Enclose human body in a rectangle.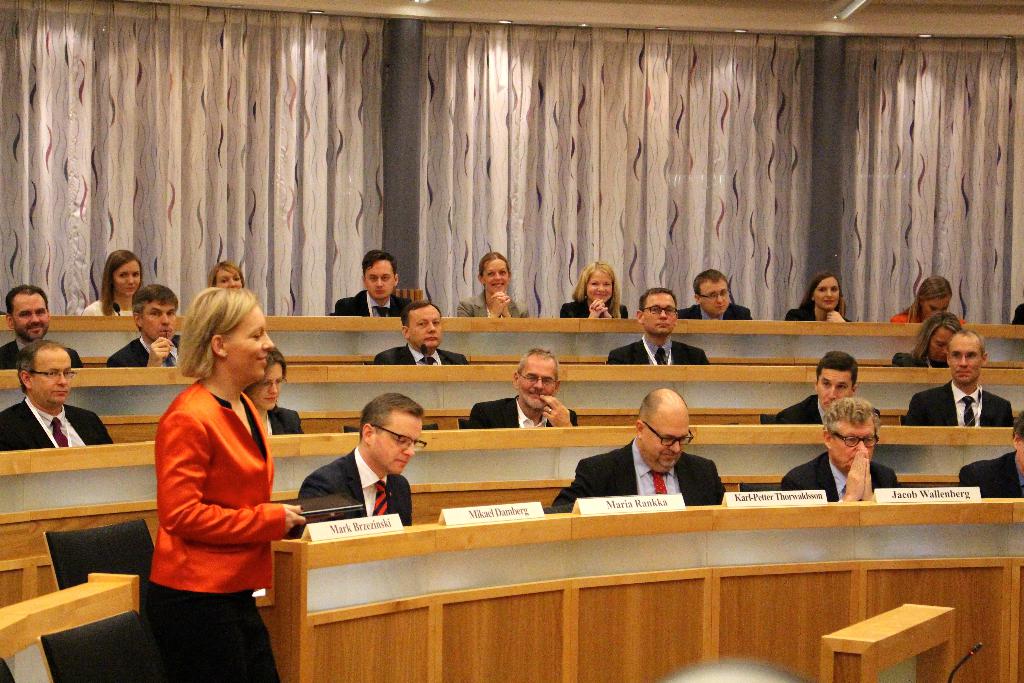
box(780, 355, 867, 425).
